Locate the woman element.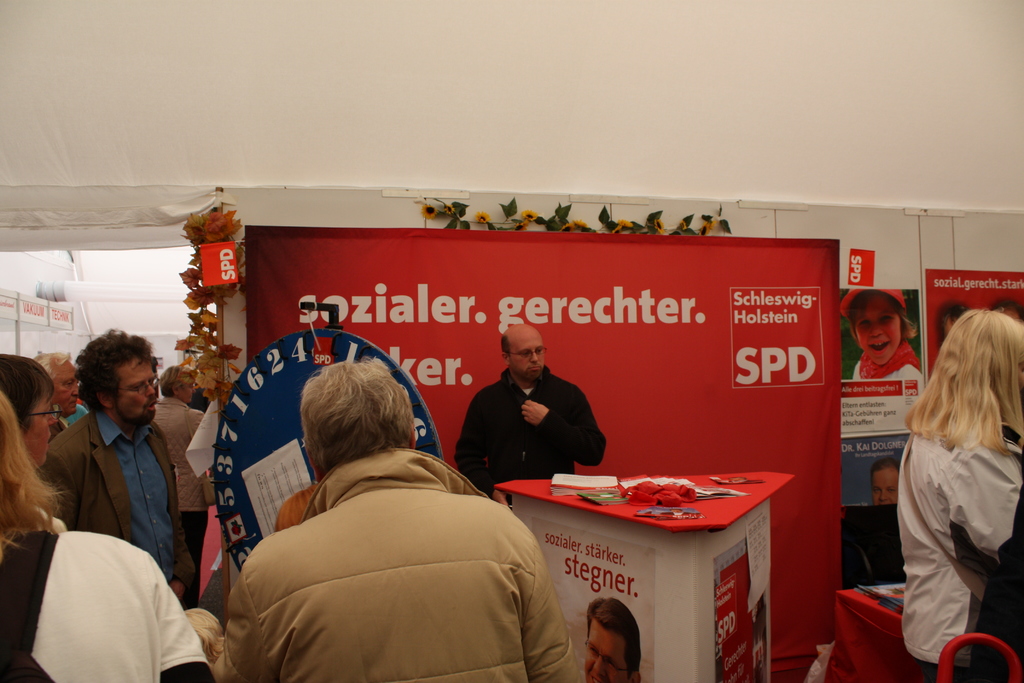
Element bbox: 881/309/1019/674.
